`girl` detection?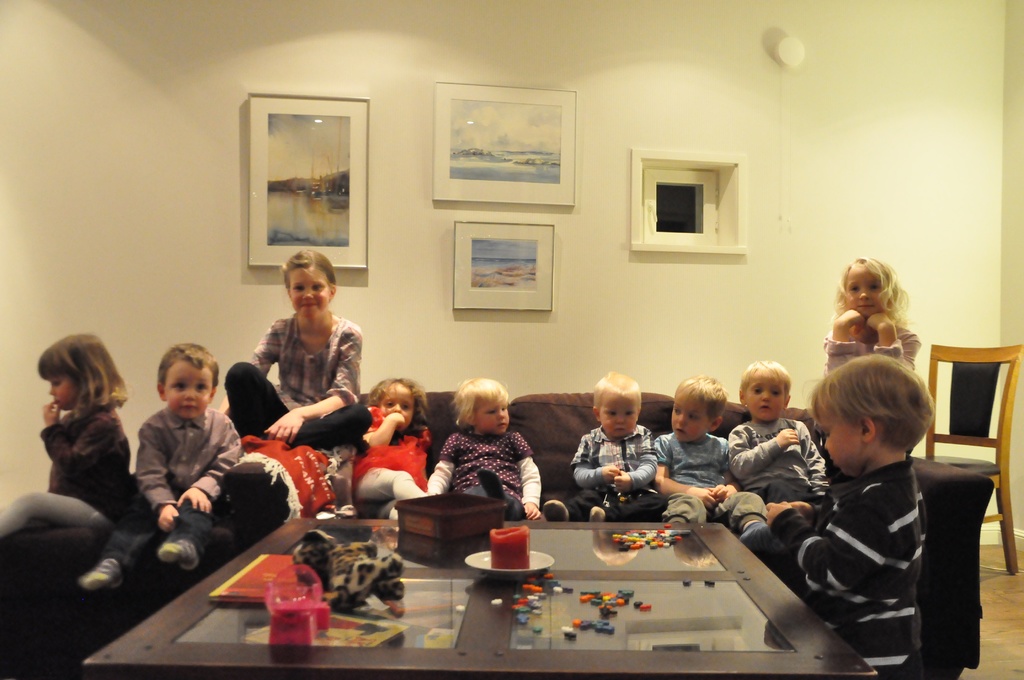
(813,257,918,488)
